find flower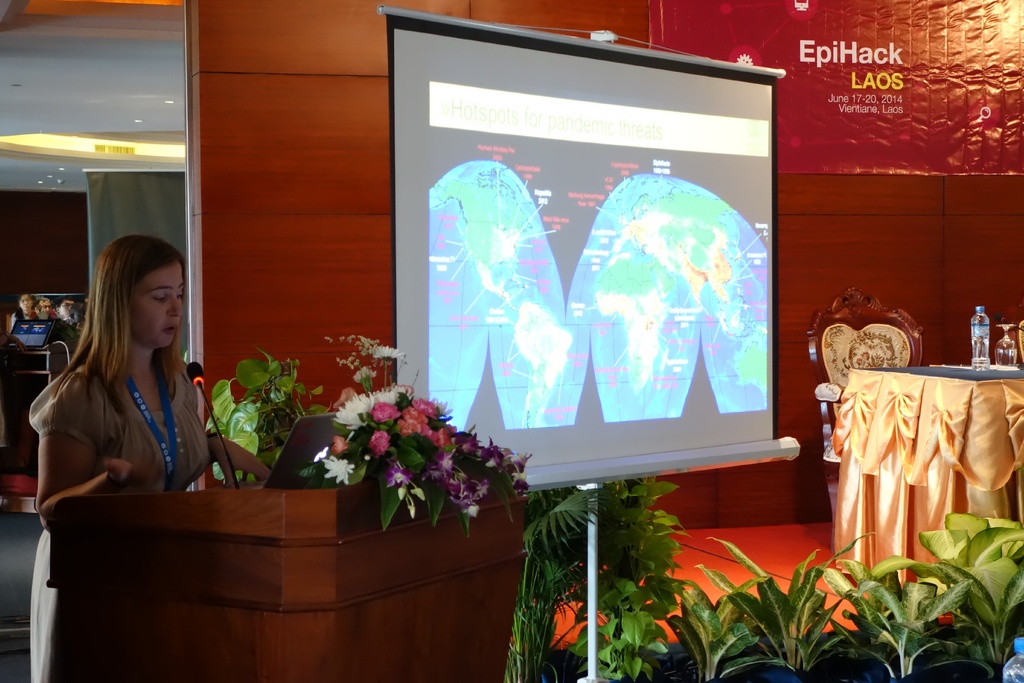
Rect(348, 367, 379, 393)
